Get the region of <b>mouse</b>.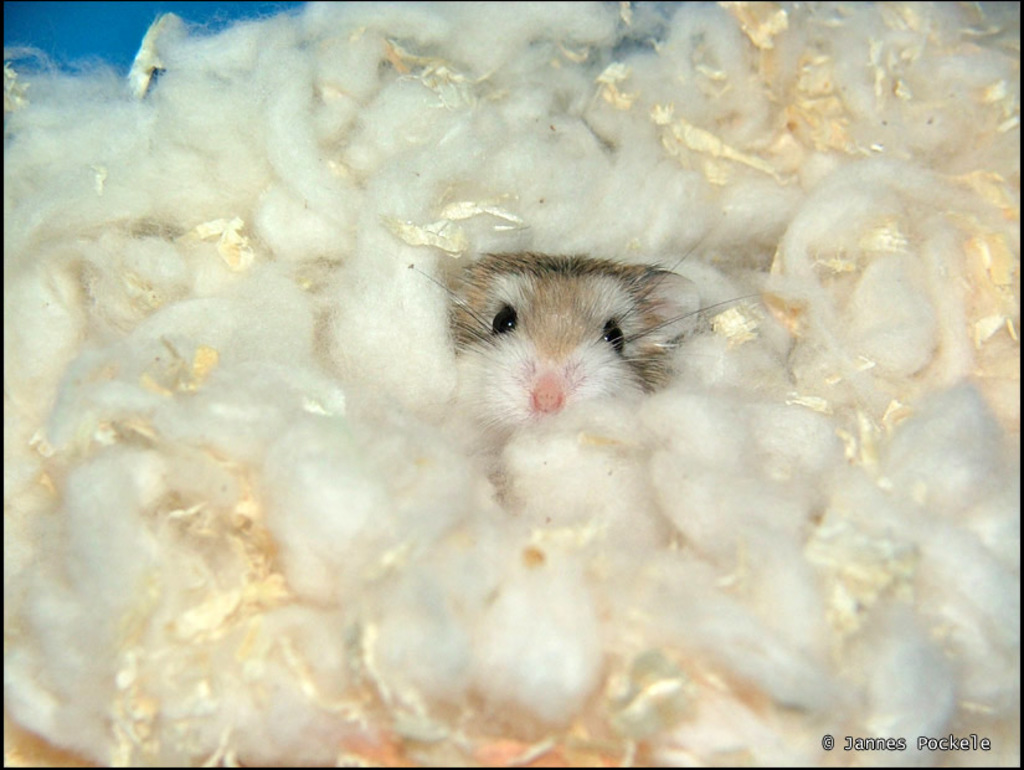
(x1=401, y1=237, x2=760, y2=453).
